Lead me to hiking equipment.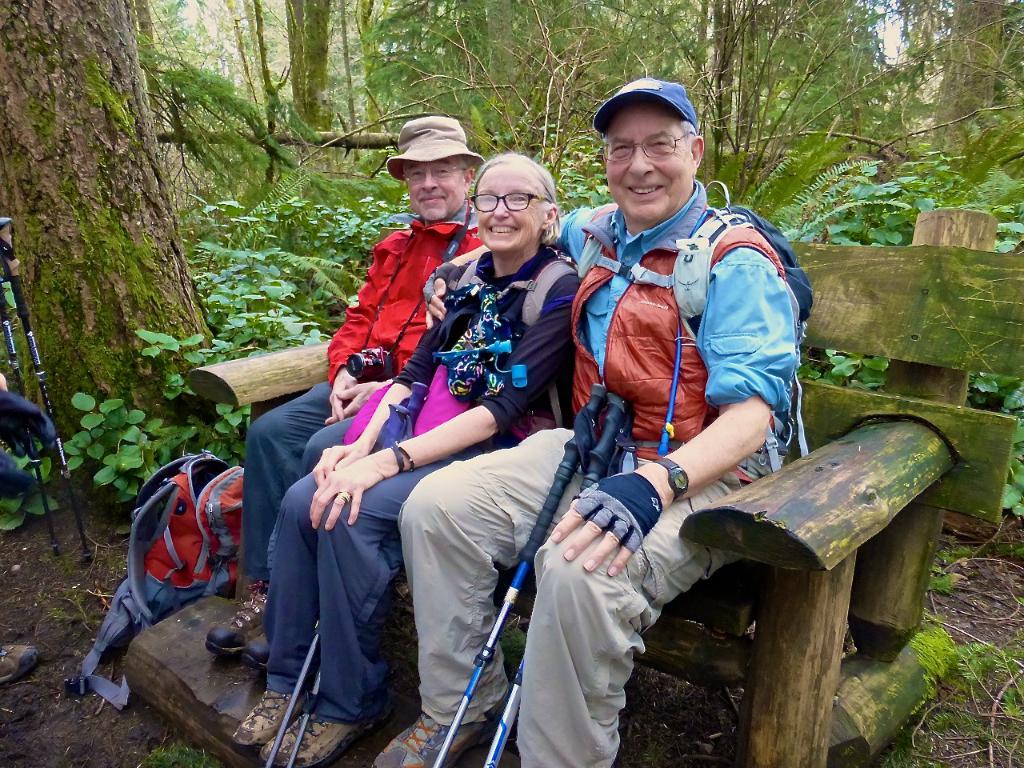
Lead to <box>261,702,387,767</box>.
